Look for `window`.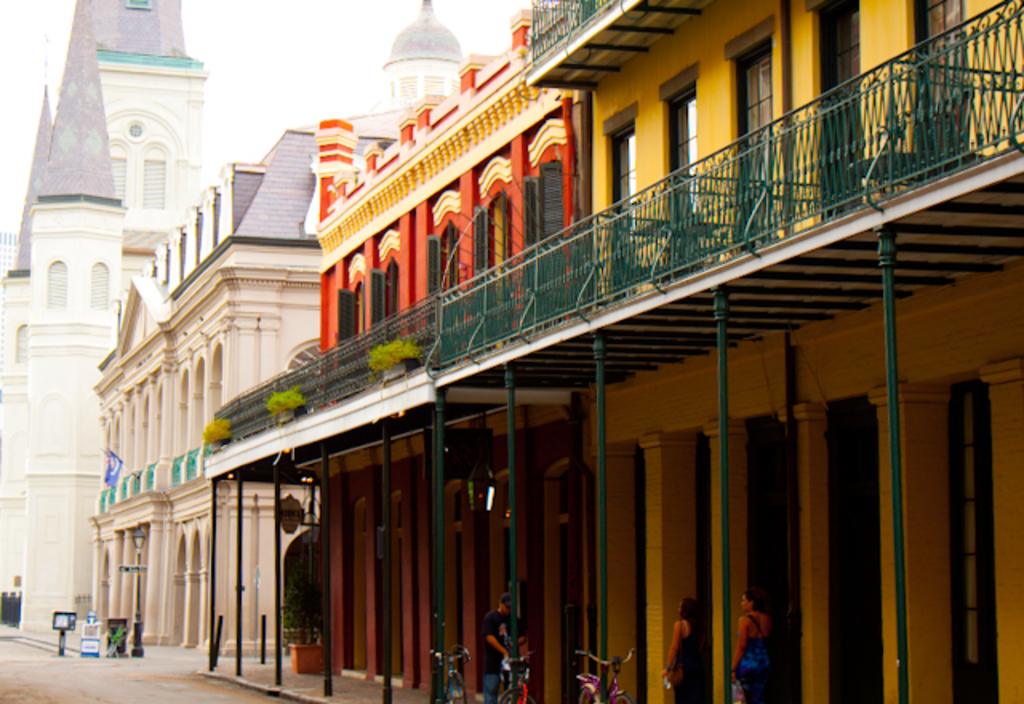
Found: locate(107, 157, 125, 206).
